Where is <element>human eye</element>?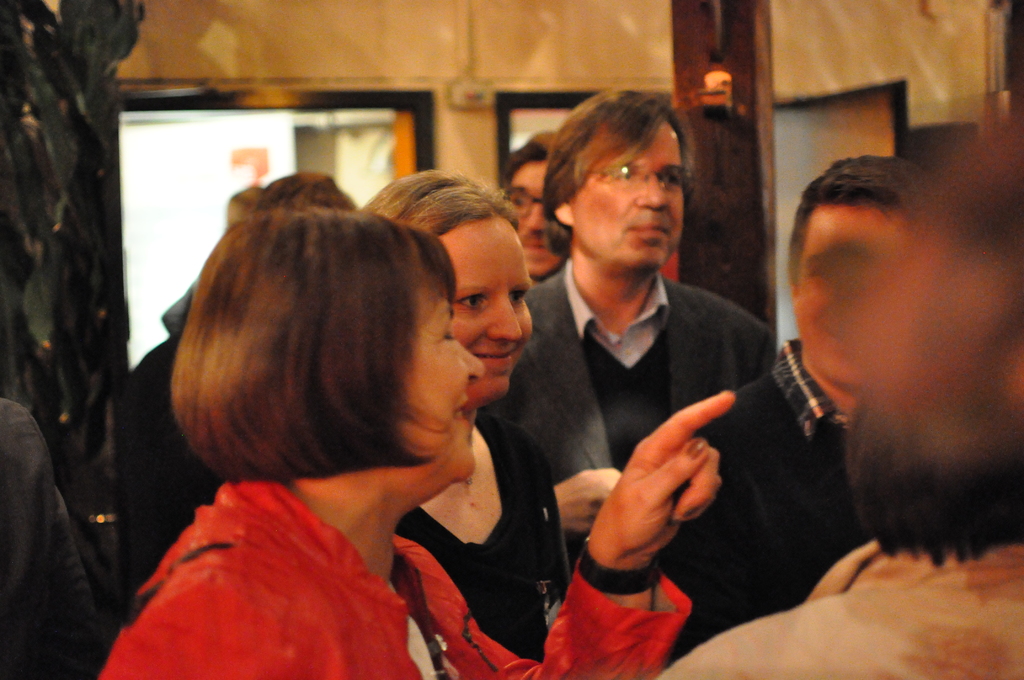
rect(460, 293, 486, 308).
